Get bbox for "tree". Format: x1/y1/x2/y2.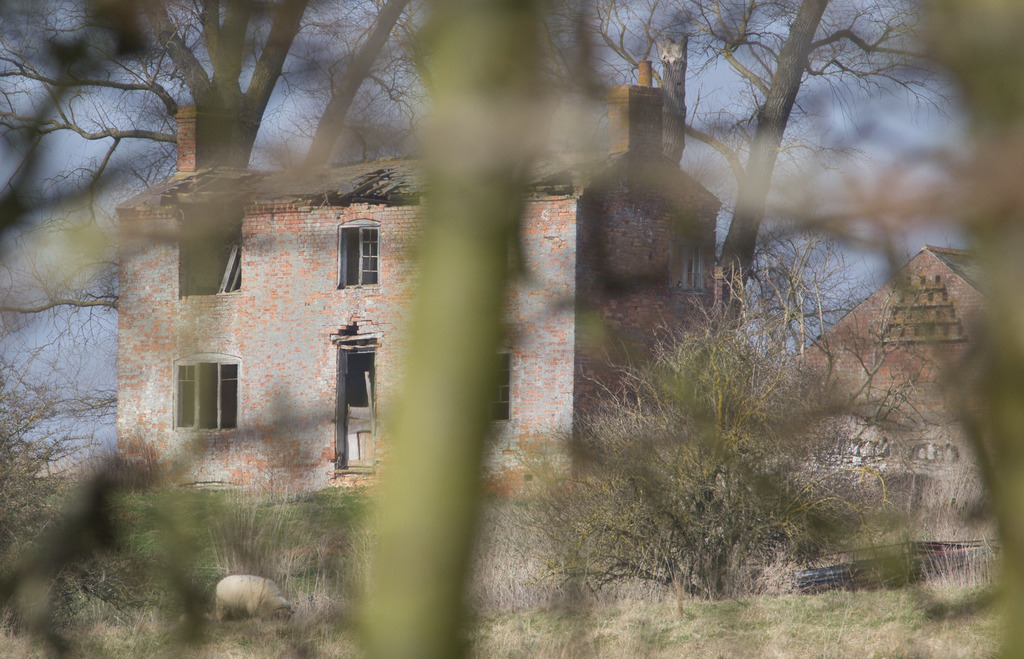
0/0/590/290.
